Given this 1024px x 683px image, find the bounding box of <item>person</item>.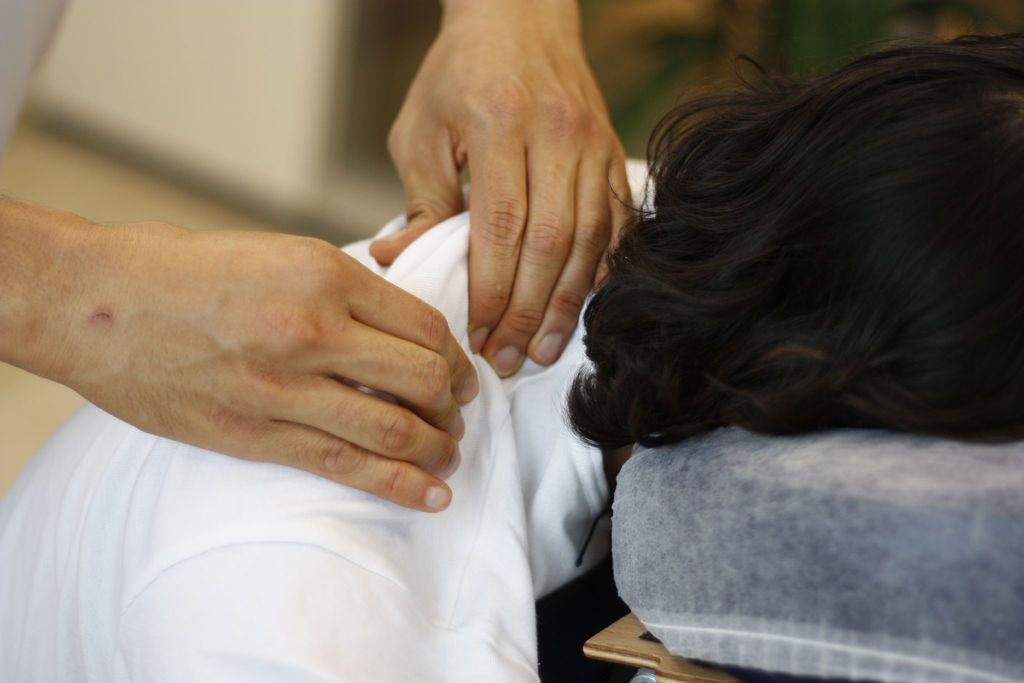
rect(0, 22, 1023, 682).
